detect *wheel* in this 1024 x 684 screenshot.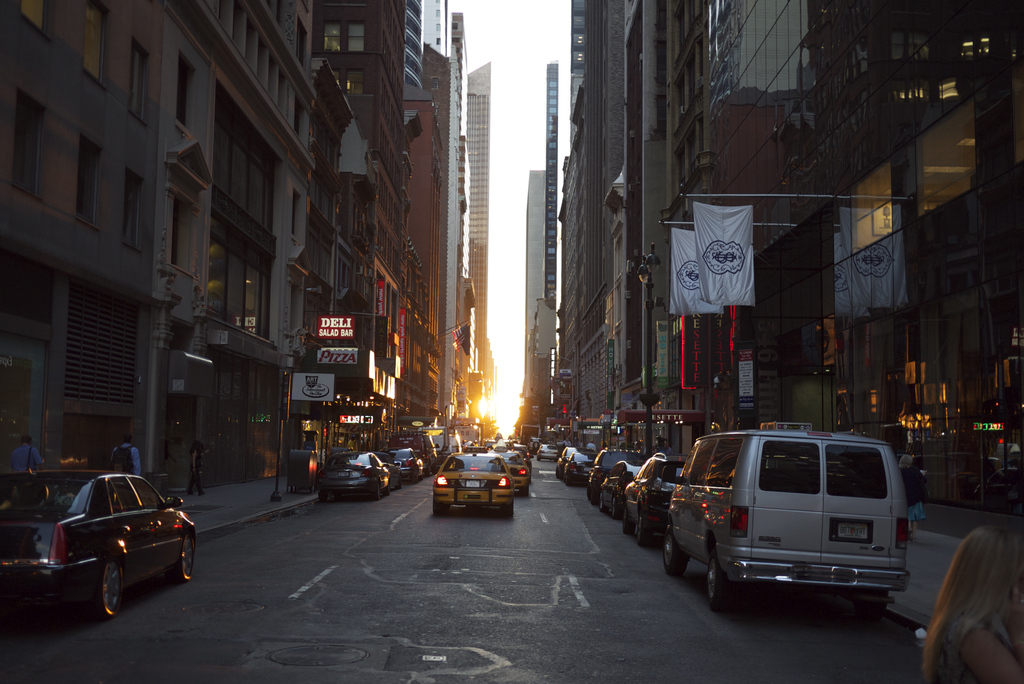
Detection: 500, 498, 515, 518.
